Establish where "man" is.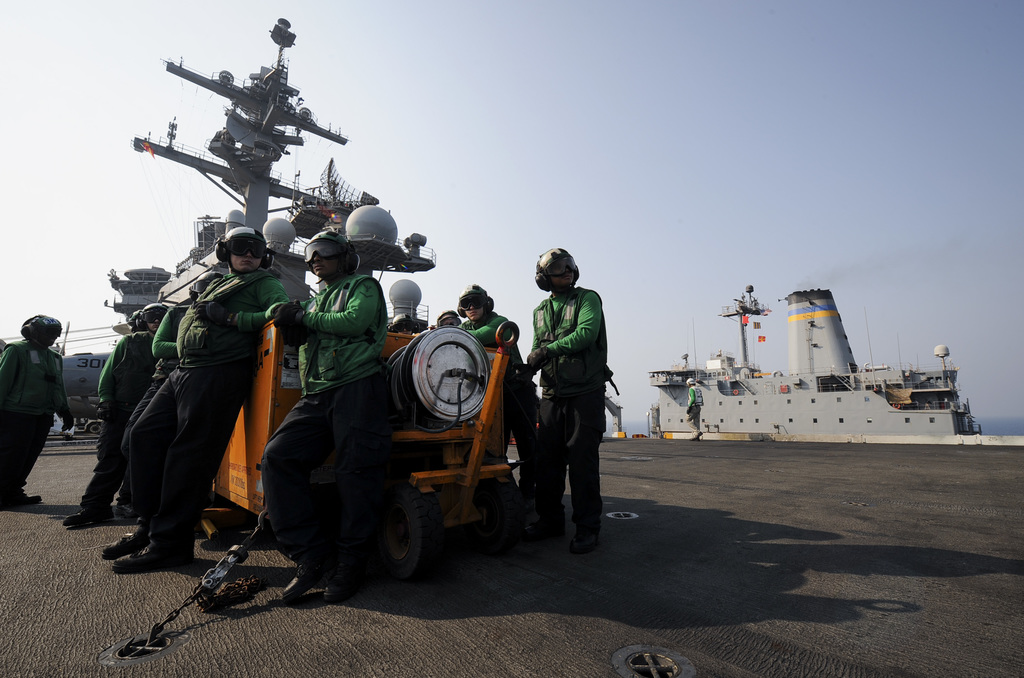
Established at (x1=120, y1=275, x2=220, y2=442).
